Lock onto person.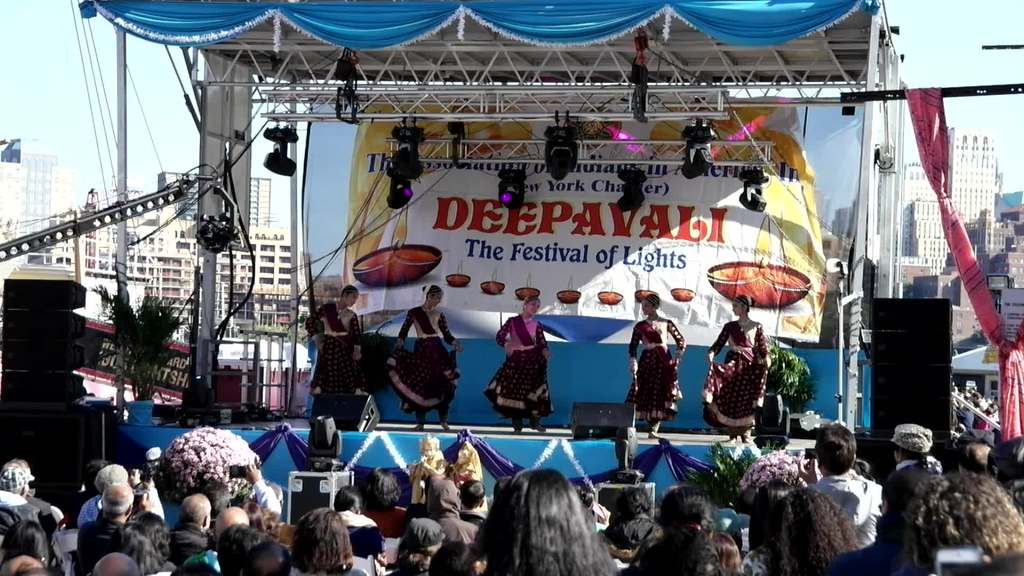
Locked: select_region(620, 288, 687, 440).
